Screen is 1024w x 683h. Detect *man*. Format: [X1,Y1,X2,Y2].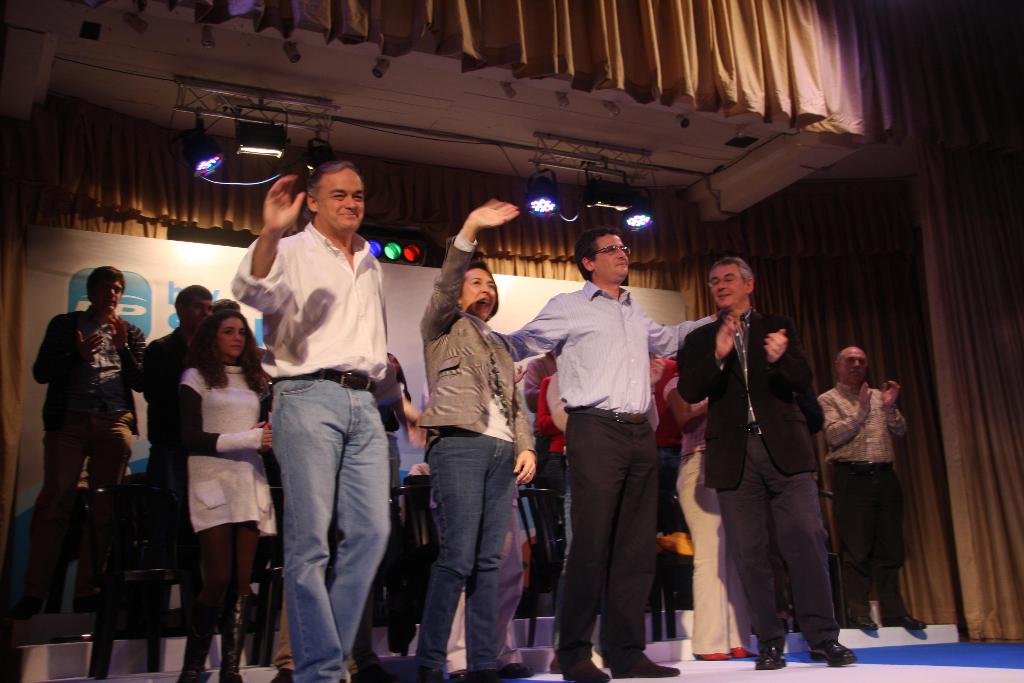
[28,265,145,617].
